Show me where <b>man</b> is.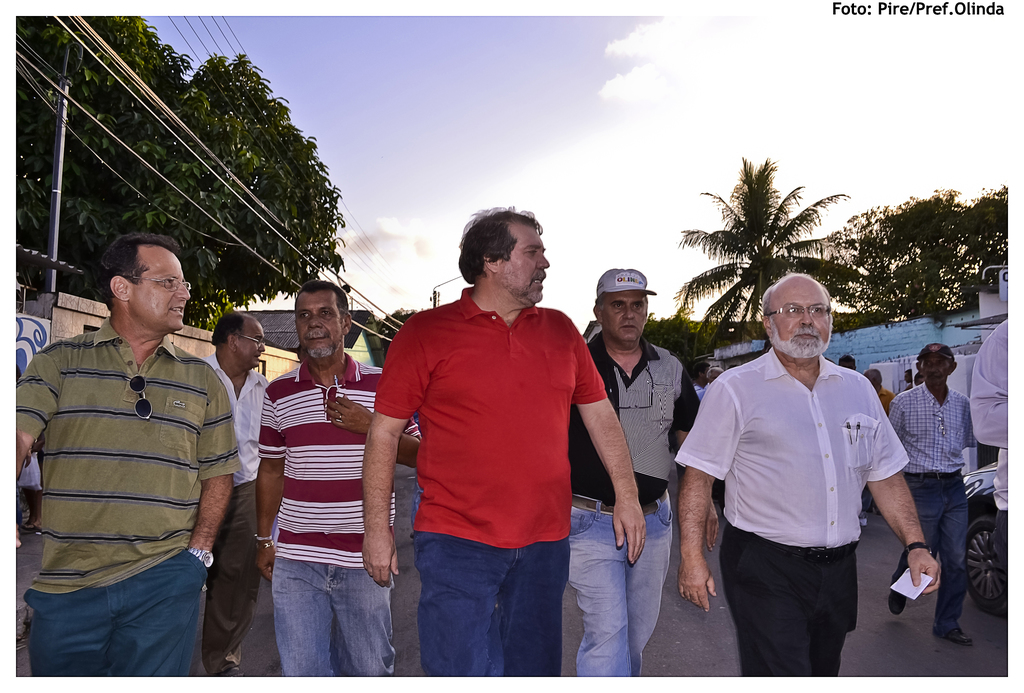
<b>man</b> is at {"x1": 678, "y1": 271, "x2": 942, "y2": 676}.
